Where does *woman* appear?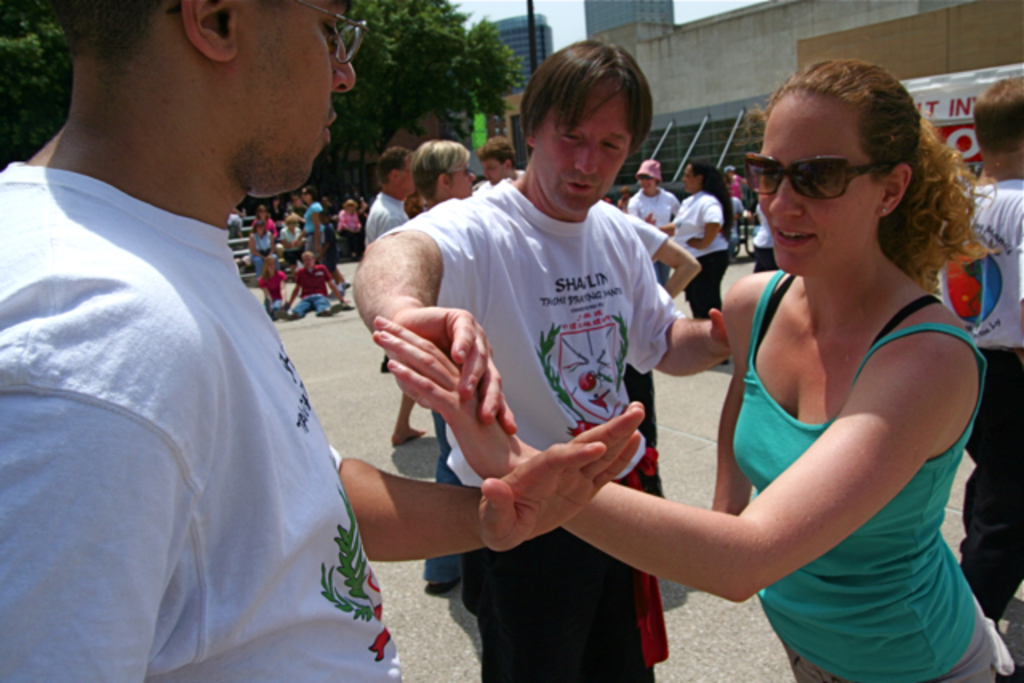
Appears at bbox=[250, 221, 275, 266].
